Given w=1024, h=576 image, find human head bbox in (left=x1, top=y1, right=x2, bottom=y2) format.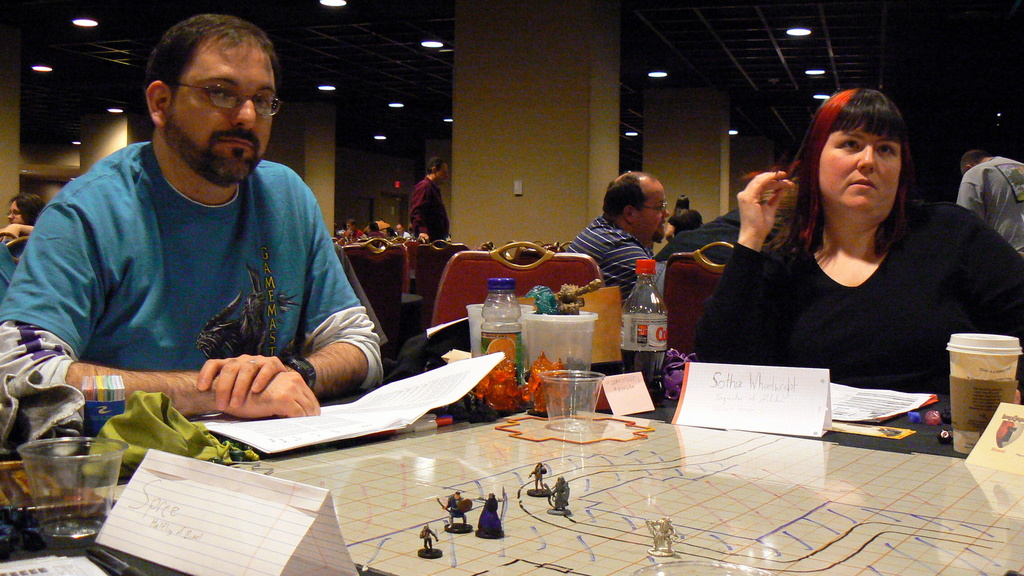
(left=6, top=193, right=47, bottom=225).
